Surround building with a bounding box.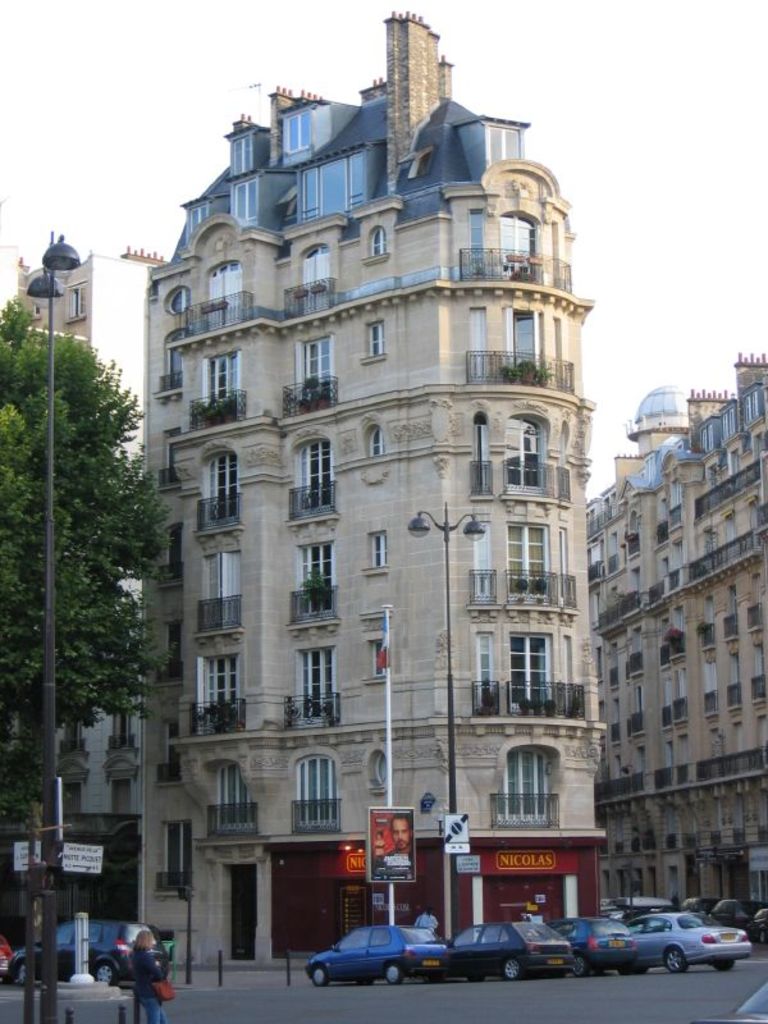
{"x1": 15, "y1": 259, "x2": 168, "y2": 924}.
